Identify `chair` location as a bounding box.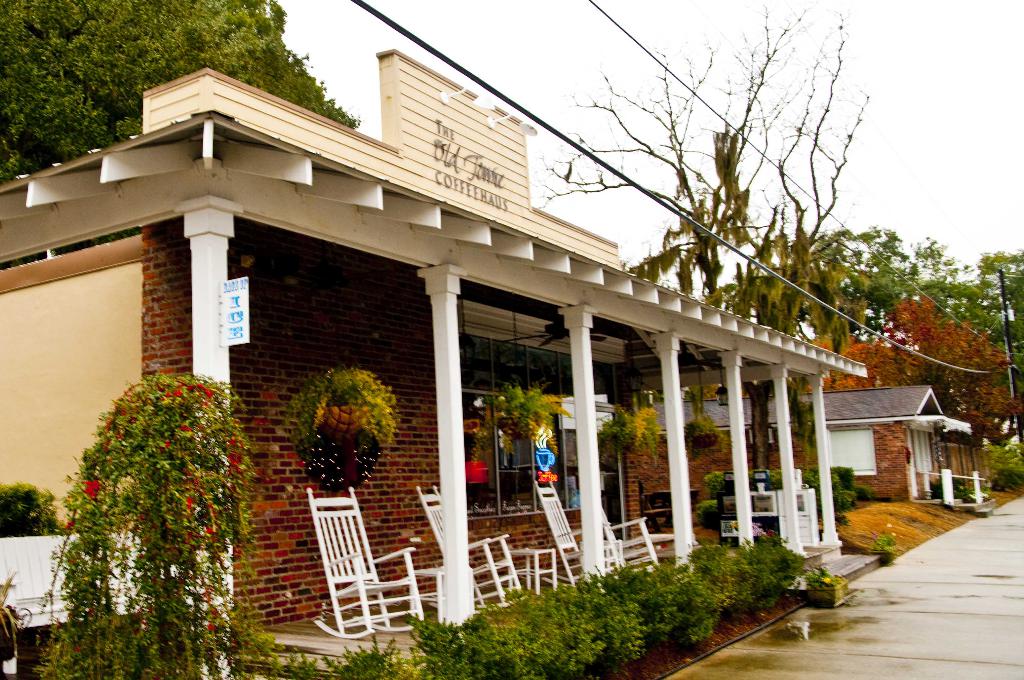
[x1=599, y1=475, x2=678, y2=581].
